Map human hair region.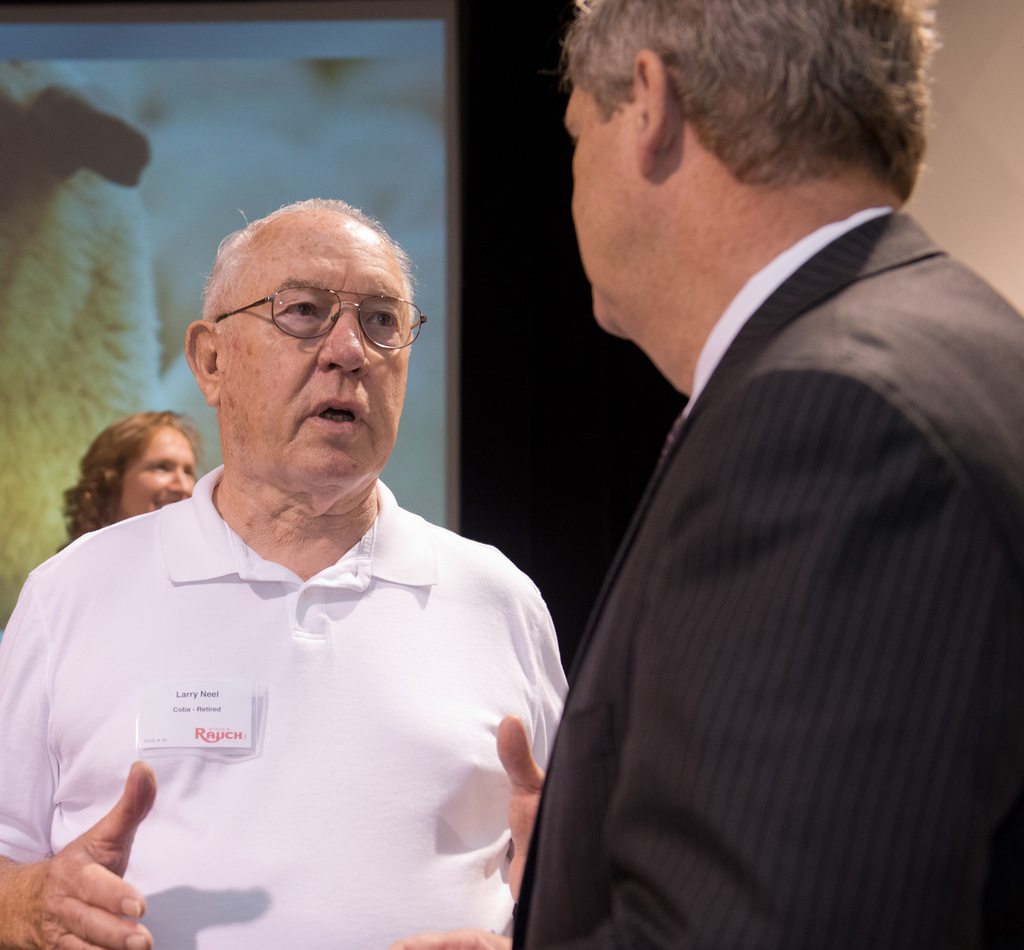
Mapped to box=[566, 10, 929, 231].
